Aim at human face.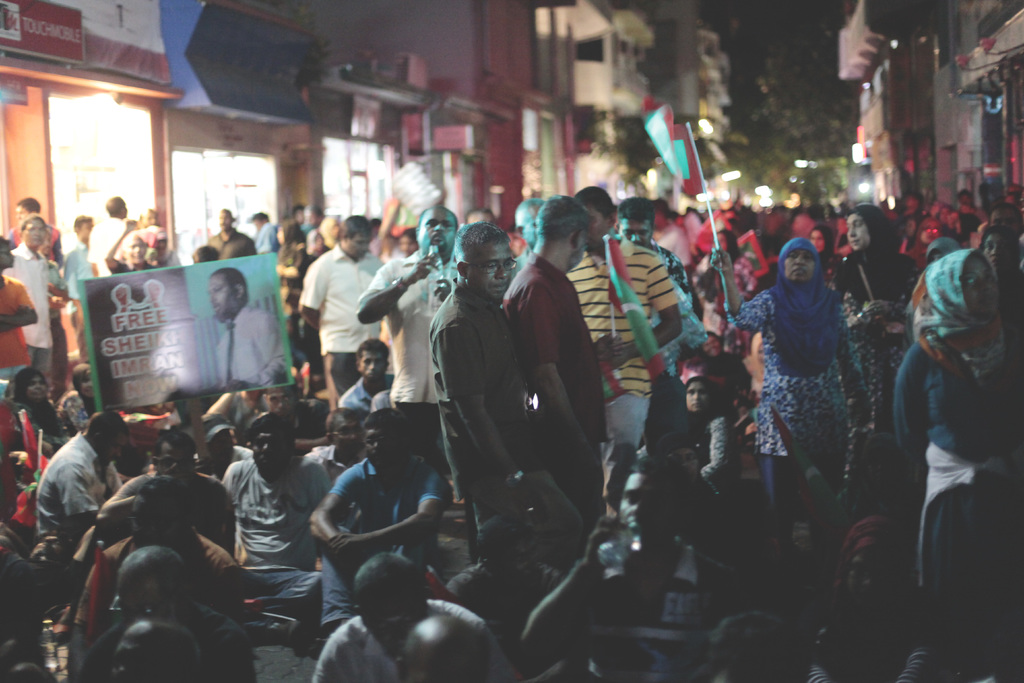
Aimed at x1=348, y1=598, x2=412, y2=652.
